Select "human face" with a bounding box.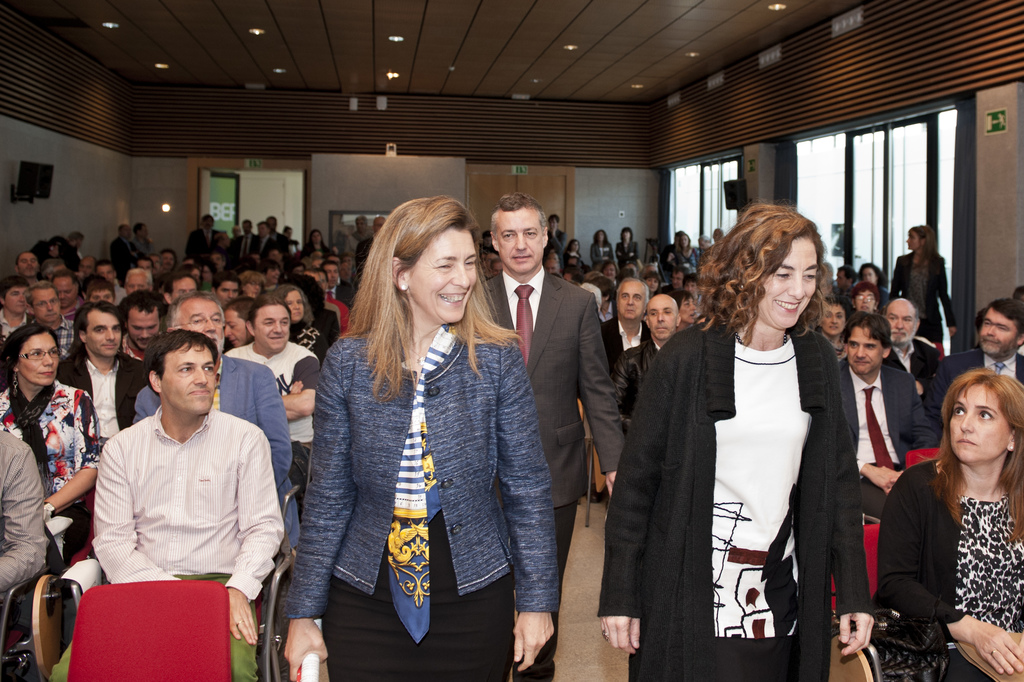
x1=266 y1=266 x2=278 y2=283.
